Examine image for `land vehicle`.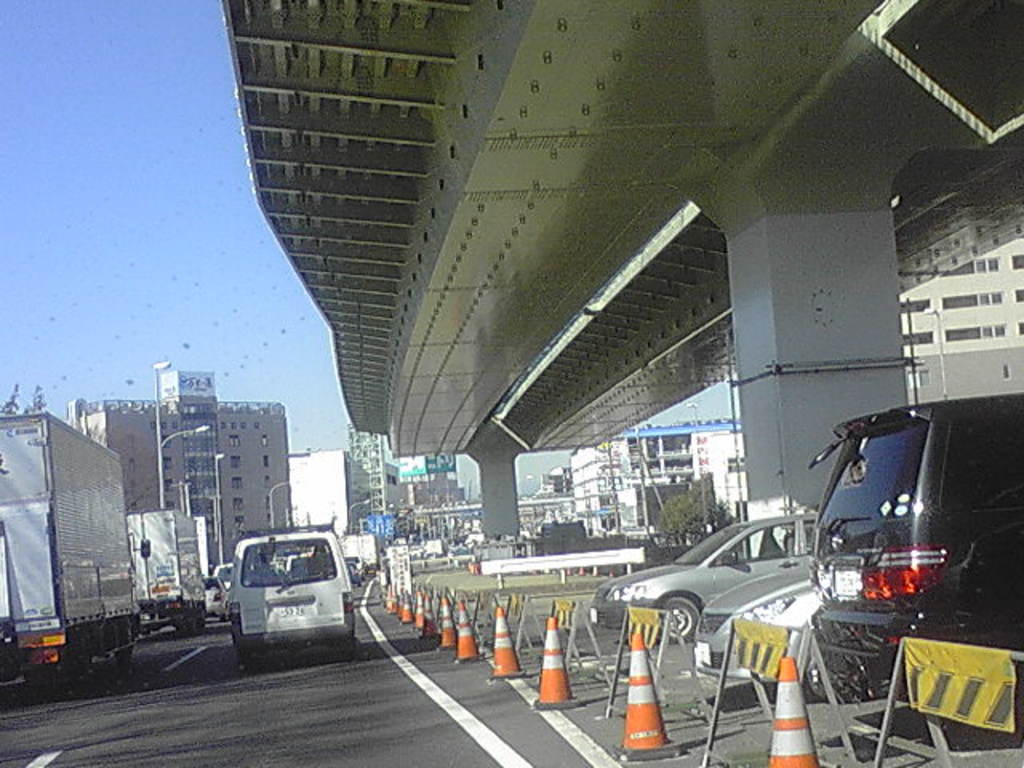
Examination result: 222:528:358:662.
